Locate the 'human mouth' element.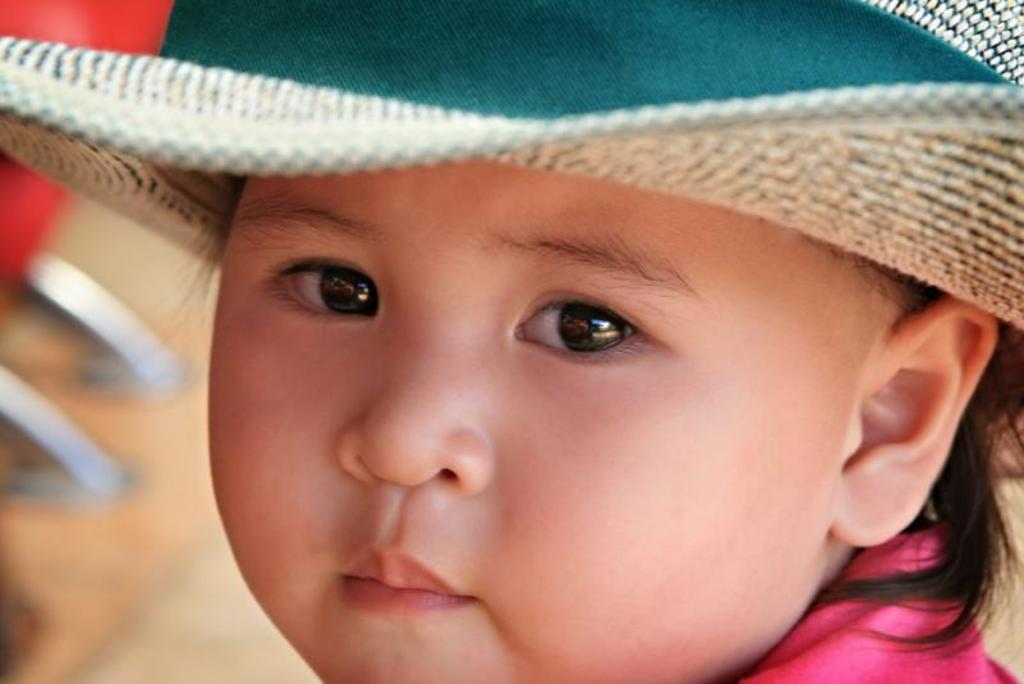
Element bbox: [334,546,471,615].
